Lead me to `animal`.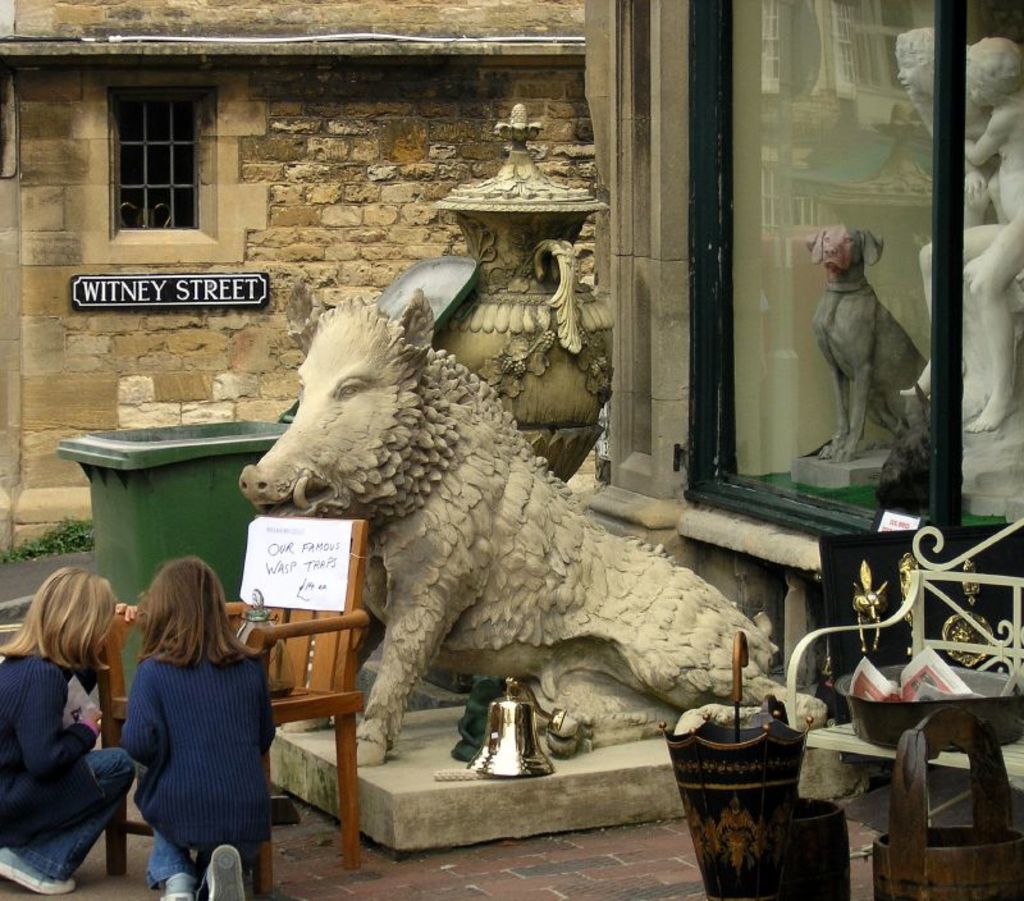
Lead to [243, 273, 822, 770].
